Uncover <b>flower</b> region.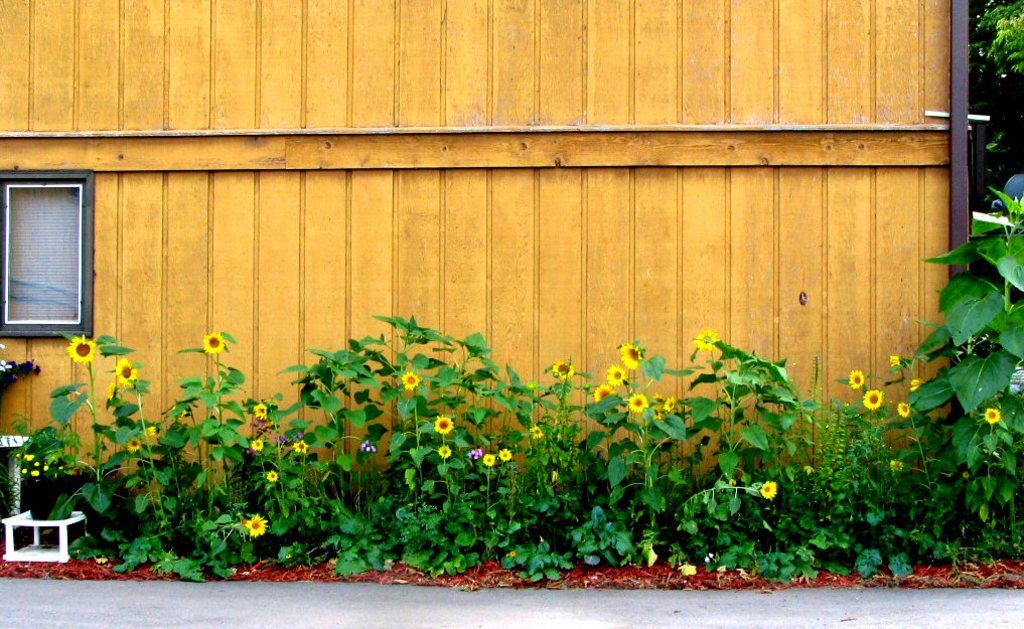
Uncovered: select_region(531, 423, 543, 438).
